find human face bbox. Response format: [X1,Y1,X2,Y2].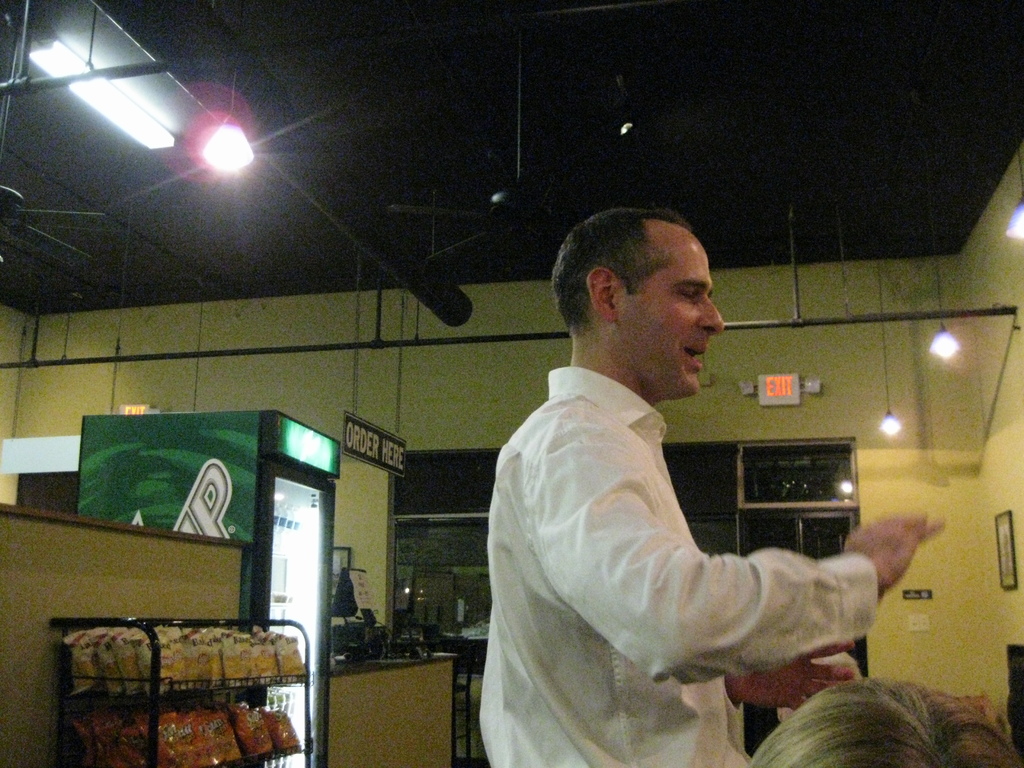
[631,234,723,394].
